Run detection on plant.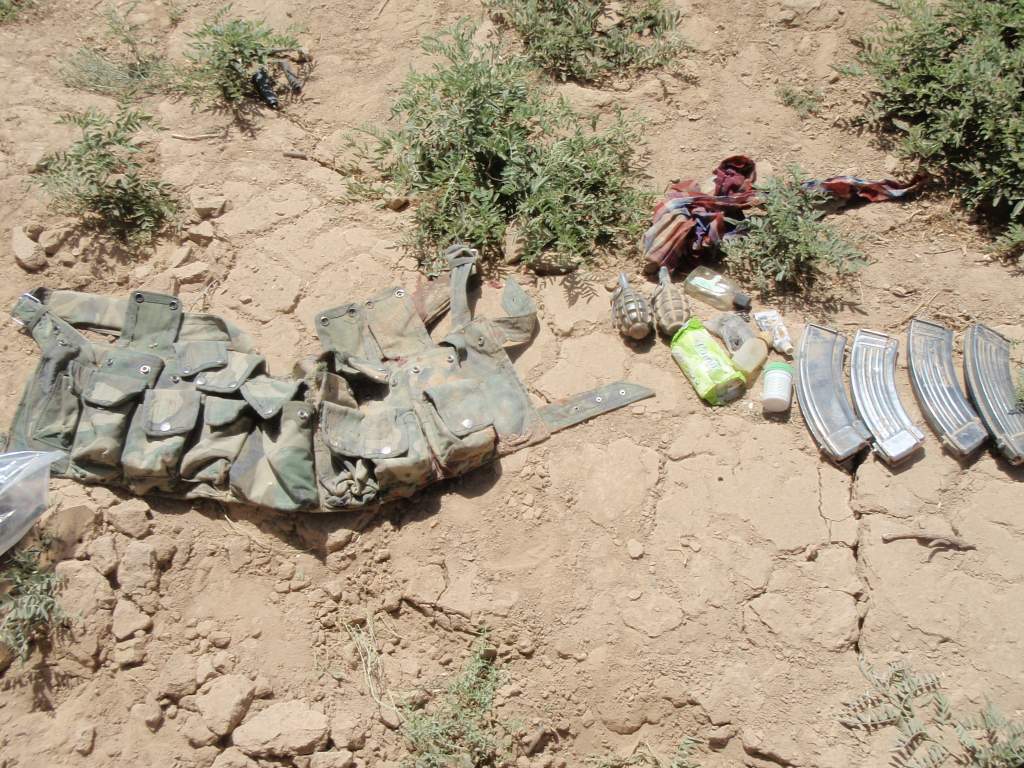
Result: 23,99,215,275.
